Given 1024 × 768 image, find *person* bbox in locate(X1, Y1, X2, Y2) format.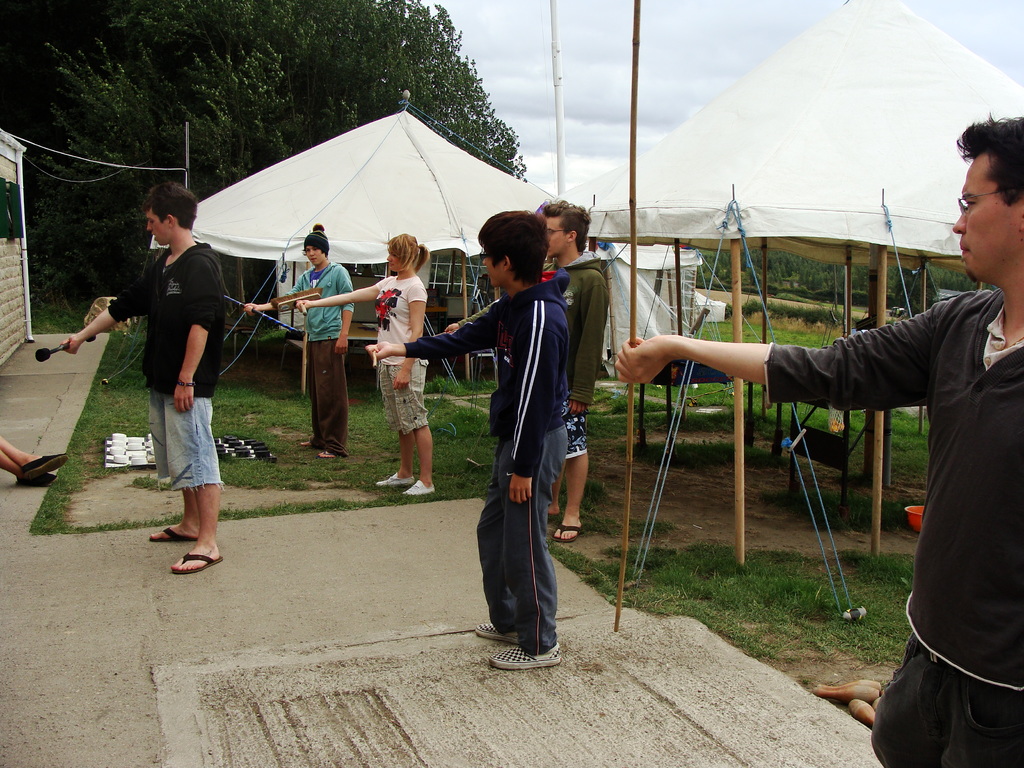
locate(240, 219, 355, 461).
